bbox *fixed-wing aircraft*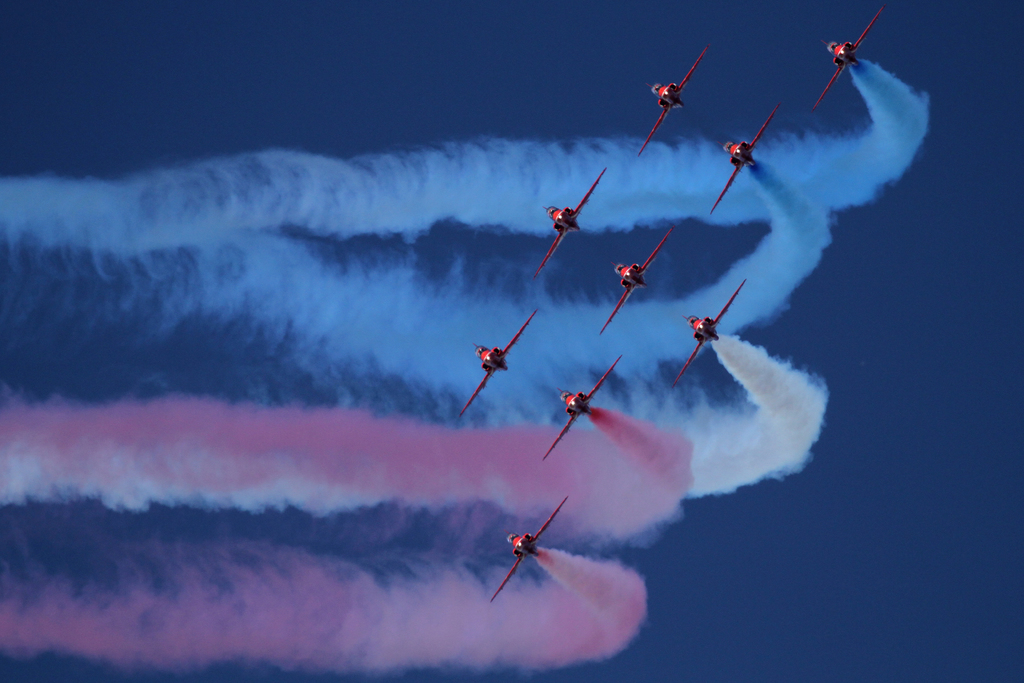
region(533, 167, 604, 277)
